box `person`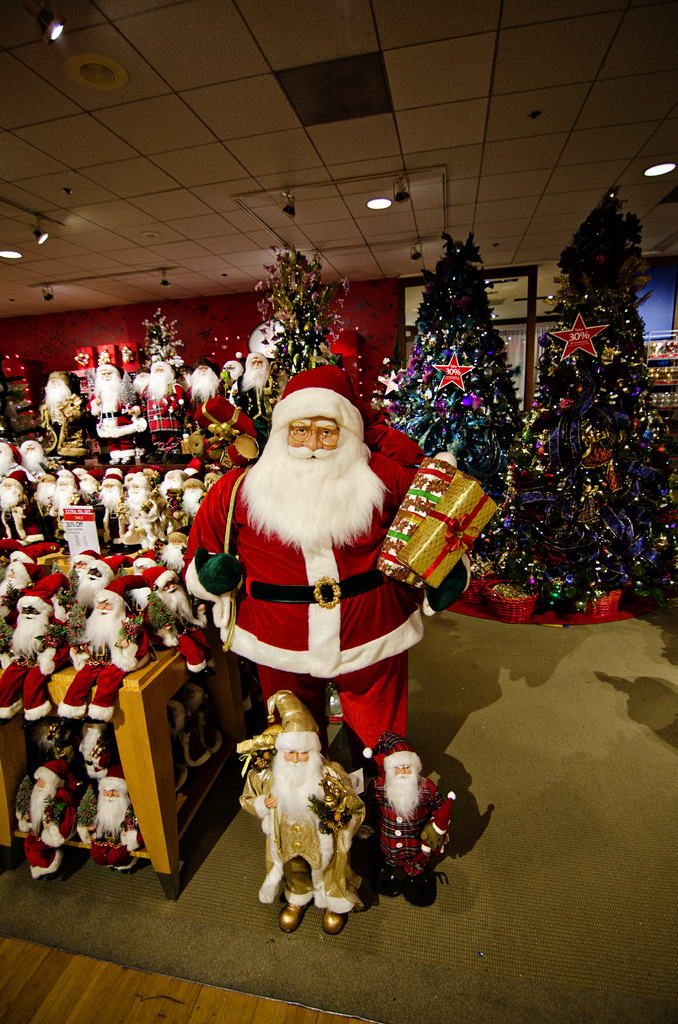
select_region(8, 753, 82, 881)
